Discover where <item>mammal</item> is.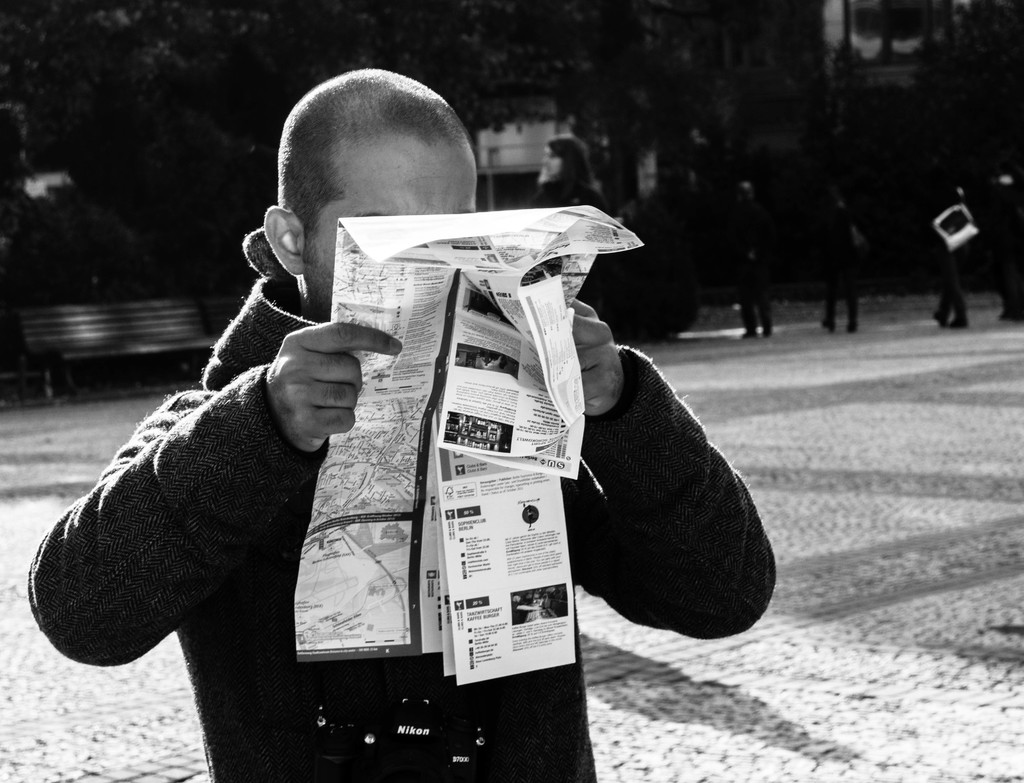
Discovered at x1=5, y1=179, x2=763, y2=693.
